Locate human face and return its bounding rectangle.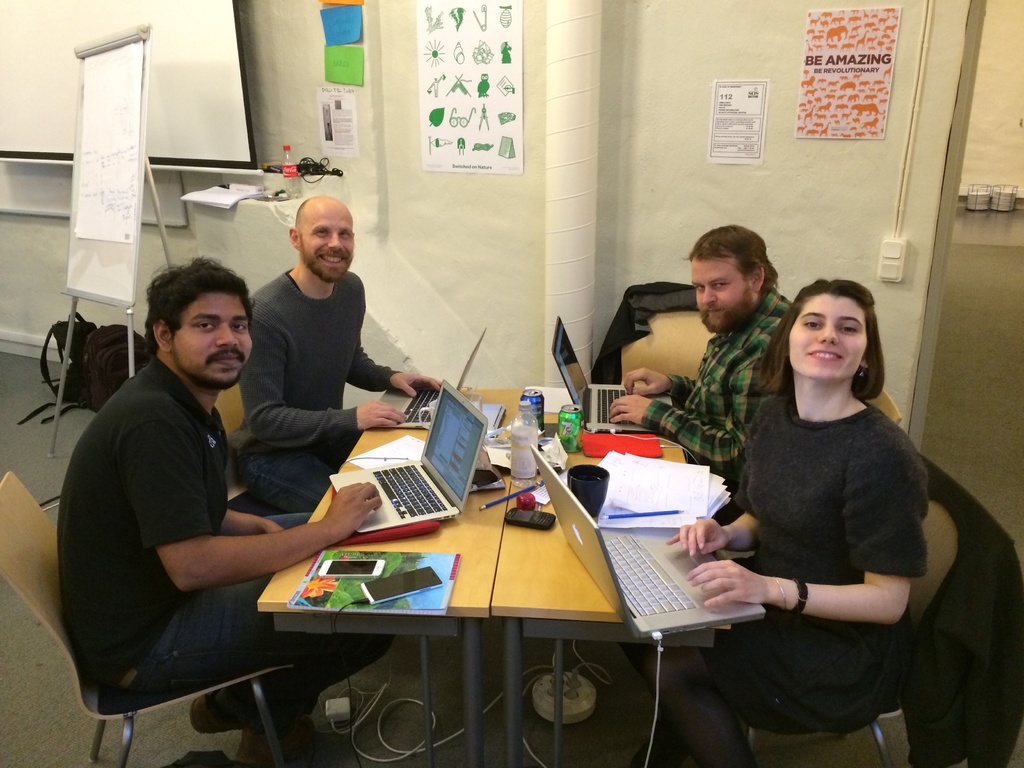
[x1=173, y1=291, x2=253, y2=387].
